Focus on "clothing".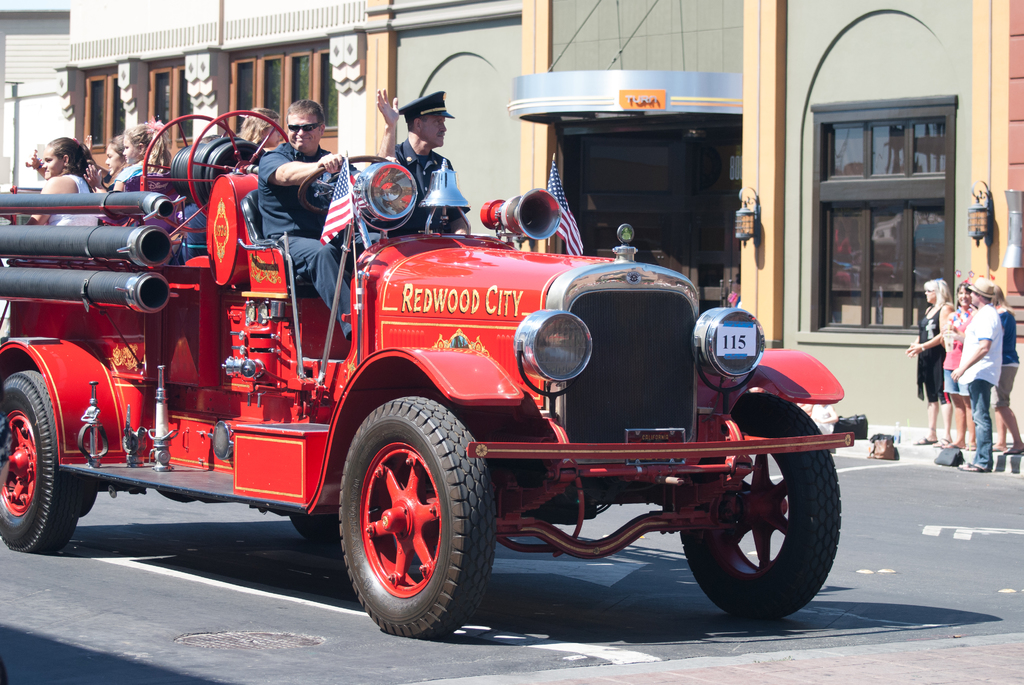
Focused at 952,304,1010,472.
